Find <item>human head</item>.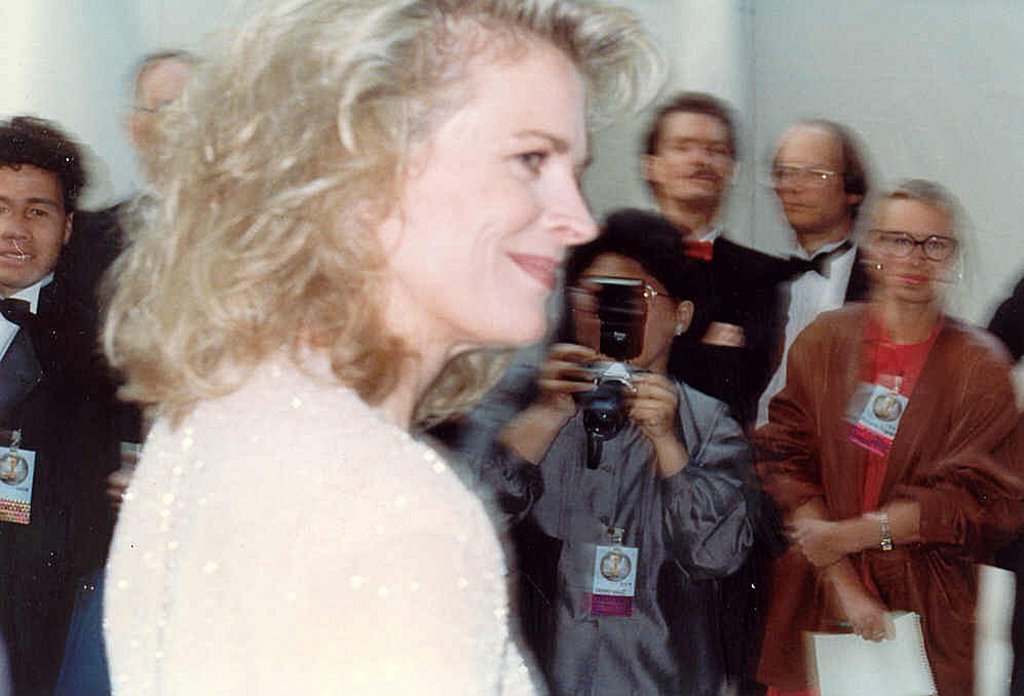
{"left": 861, "top": 171, "right": 963, "bottom": 307}.
